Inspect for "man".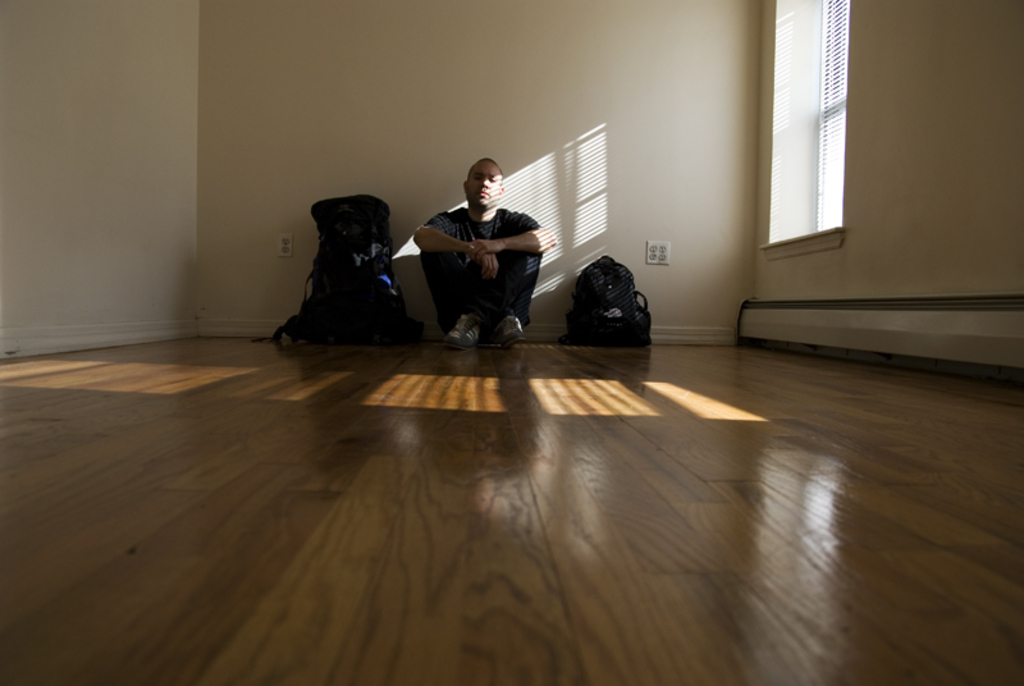
Inspection: crop(404, 156, 543, 357).
